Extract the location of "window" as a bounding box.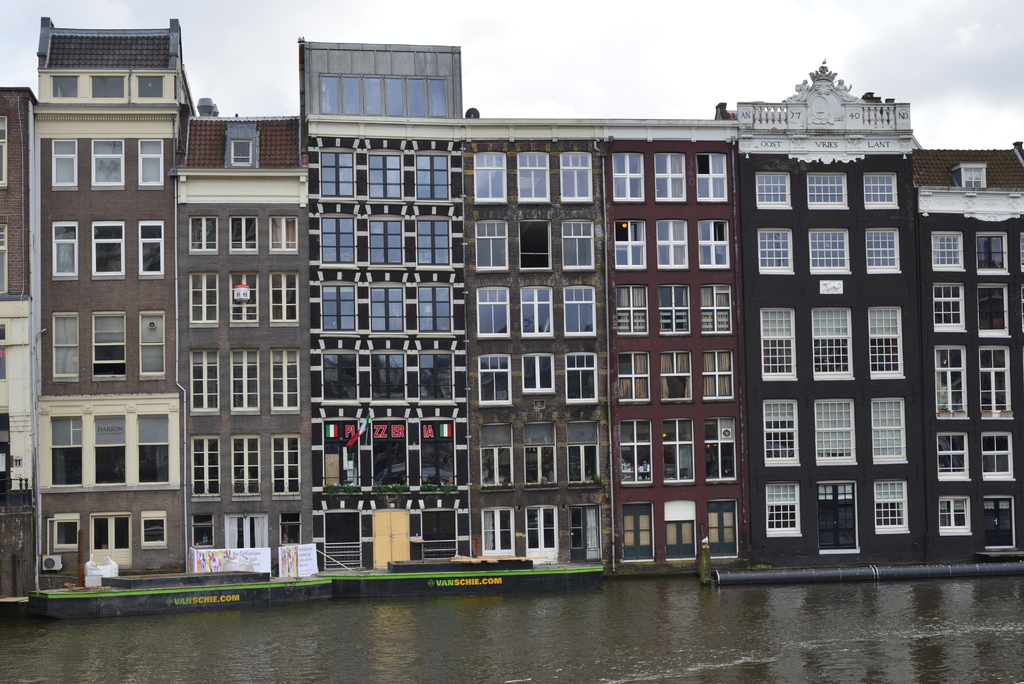
x1=605 y1=153 x2=645 y2=200.
